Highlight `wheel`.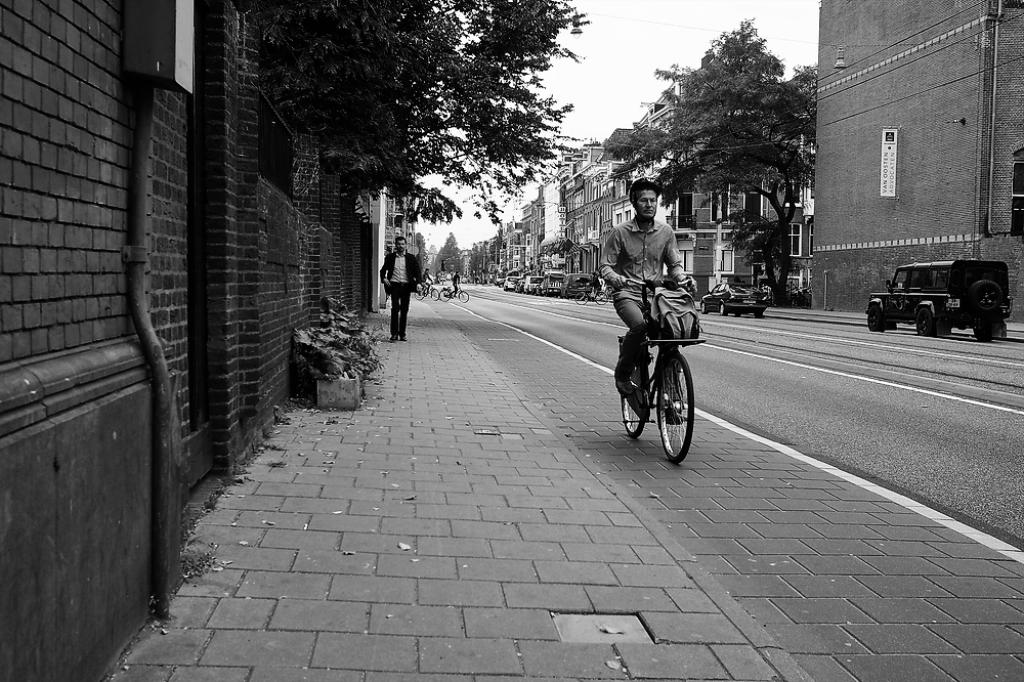
Highlighted region: {"left": 976, "top": 326, "right": 996, "bottom": 343}.
